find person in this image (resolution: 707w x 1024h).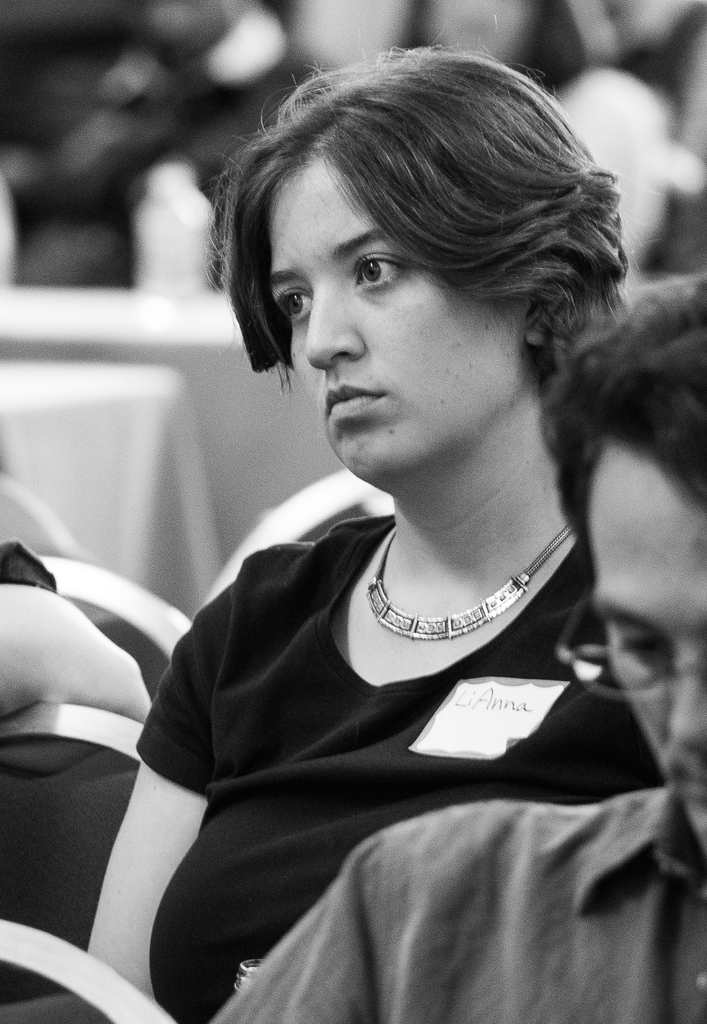
{"left": 0, "top": 532, "right": 153, "bottom": 721}.
